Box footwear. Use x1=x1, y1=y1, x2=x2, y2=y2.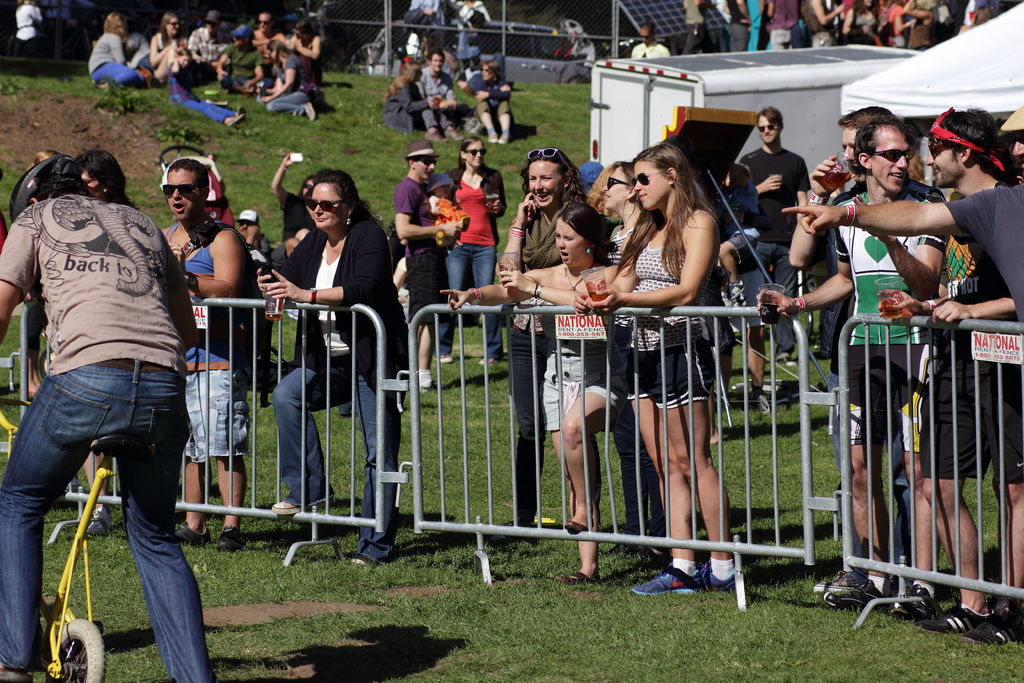
x1=485, y1=129, x2=497, y2=143.
